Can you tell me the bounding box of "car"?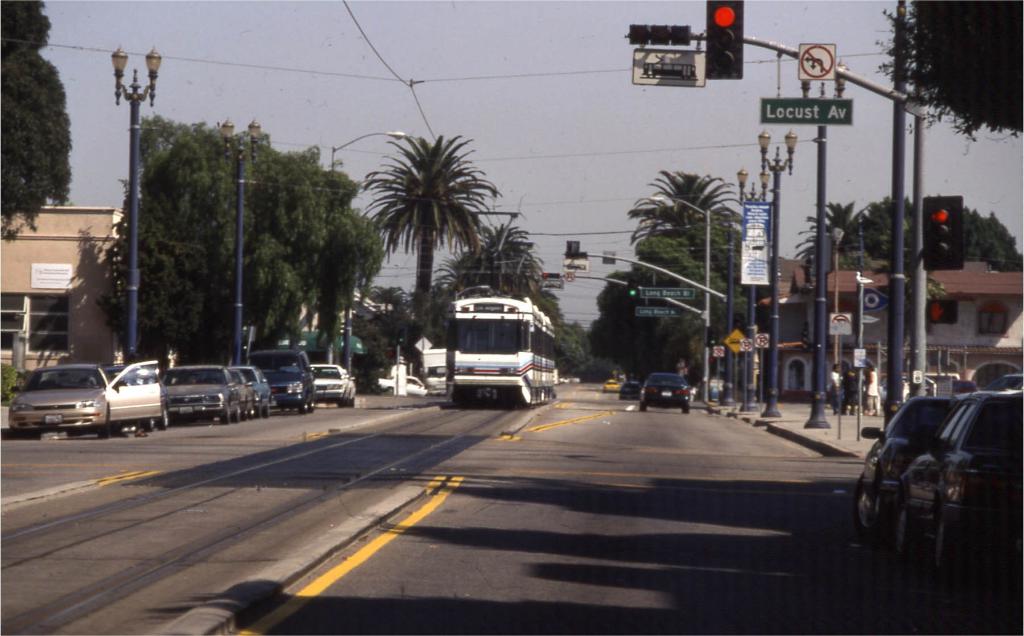
BBox(3, 358, 161, 440).
